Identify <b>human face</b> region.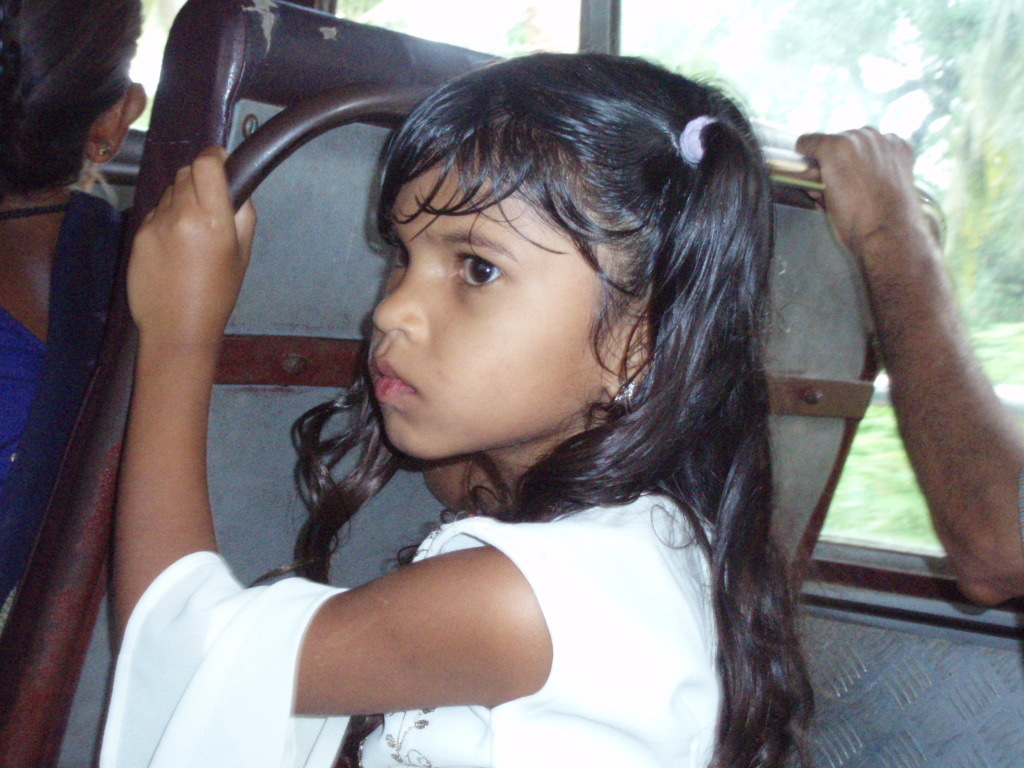
Region: select_region(370, 148, 627, 464).
